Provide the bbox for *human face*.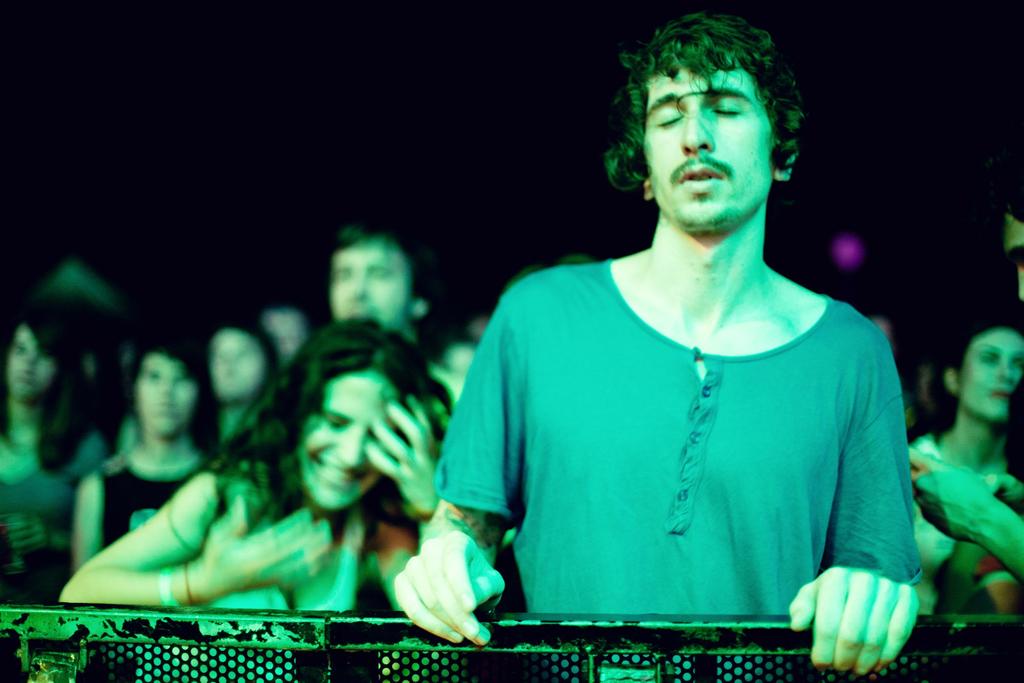
Rect(141, 355, 196, 432).
